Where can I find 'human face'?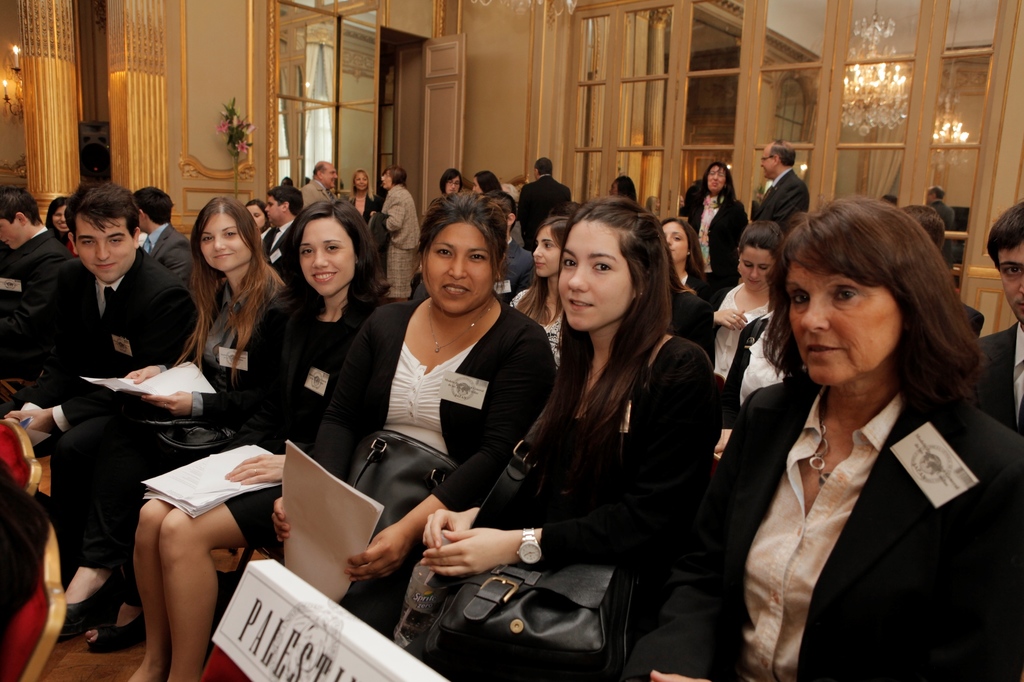
You can find it at [760, 147, 769, 178].
